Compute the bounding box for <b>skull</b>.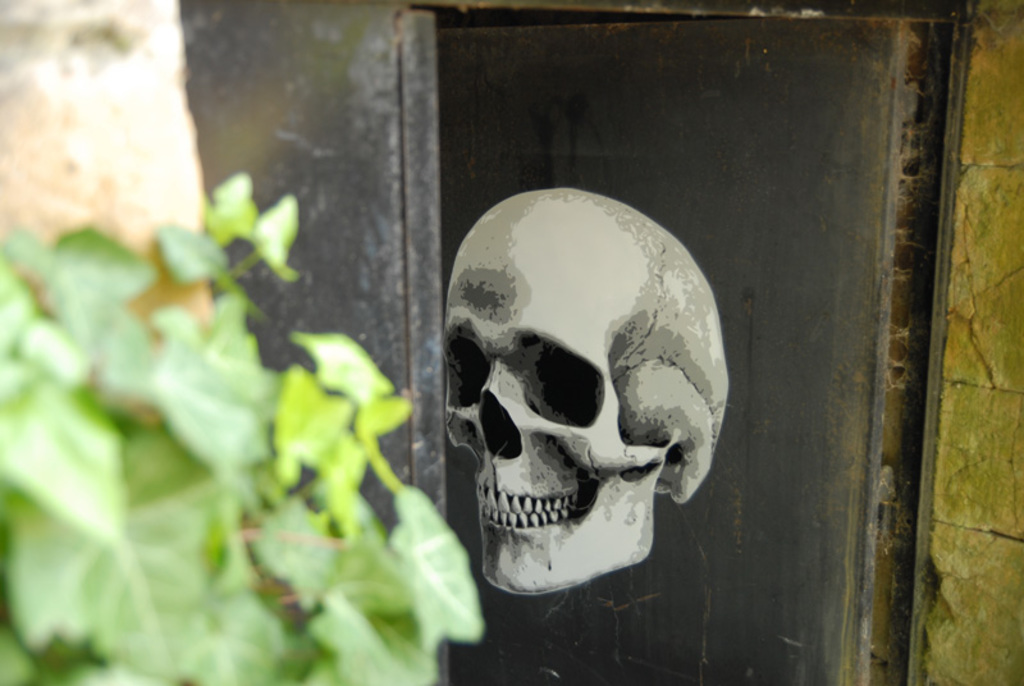
443/186/730/593.
